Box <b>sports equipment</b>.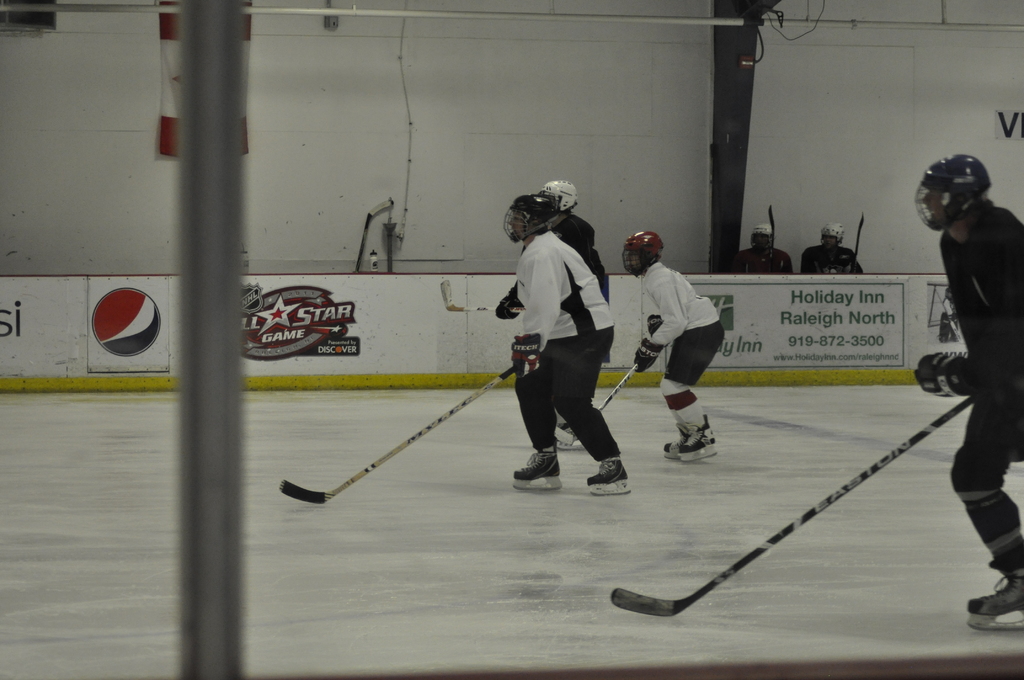
(x1=647, y1=309, x2=663, y2=335).
